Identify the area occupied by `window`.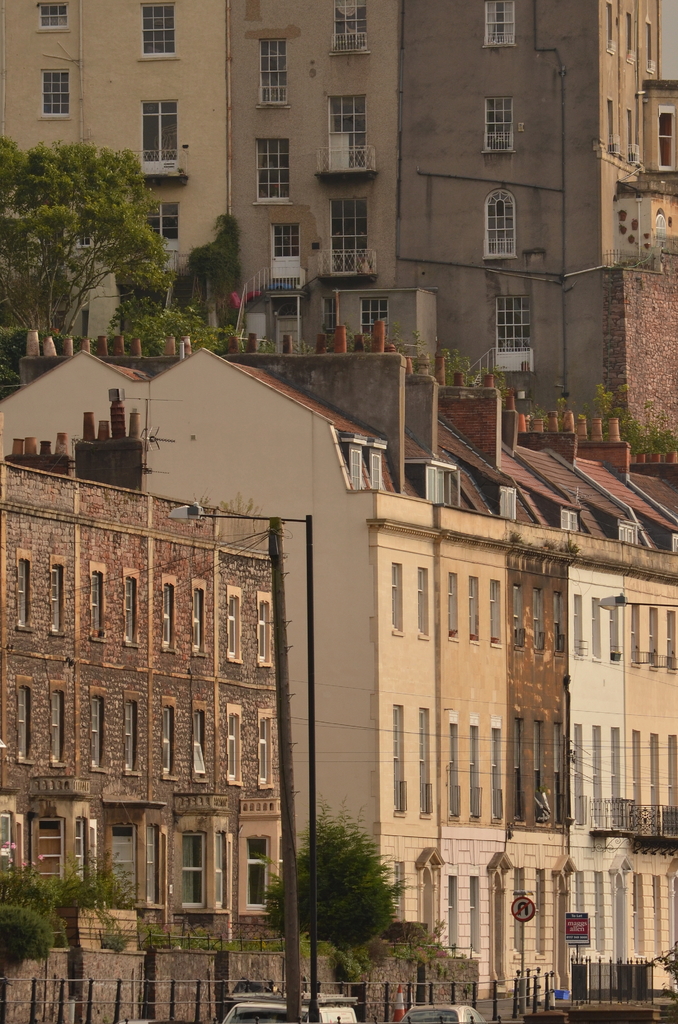
Area: locate(552, 724, 569, 824).
